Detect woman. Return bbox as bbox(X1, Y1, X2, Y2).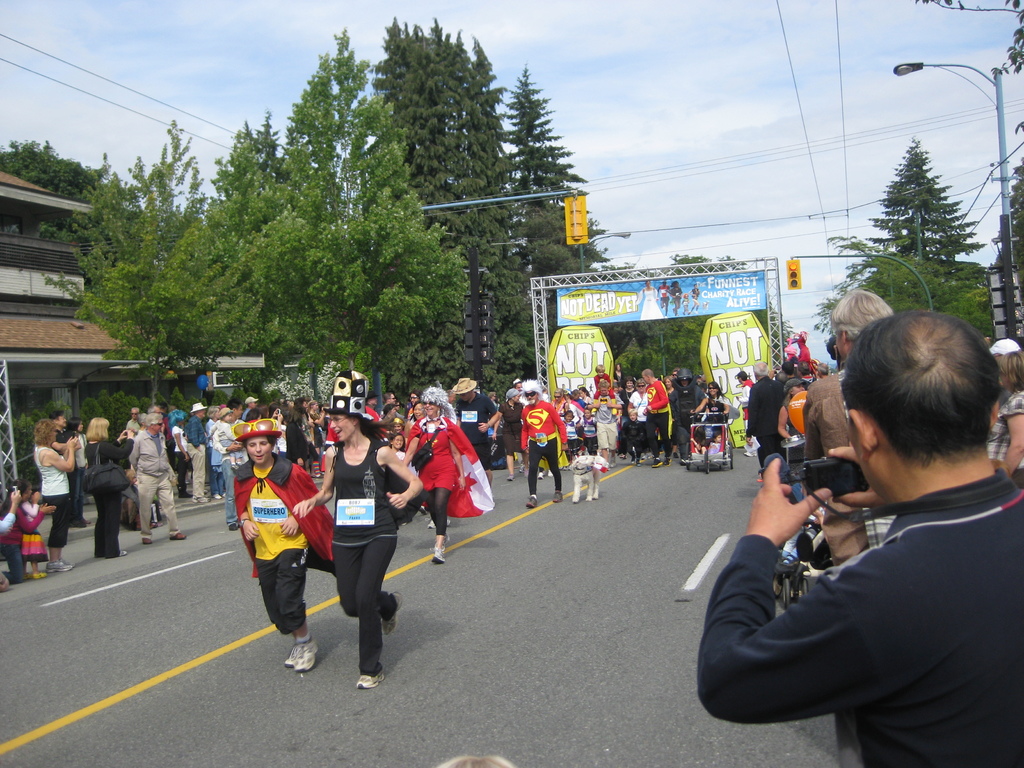
bbox(84, 418, 136, 558).
